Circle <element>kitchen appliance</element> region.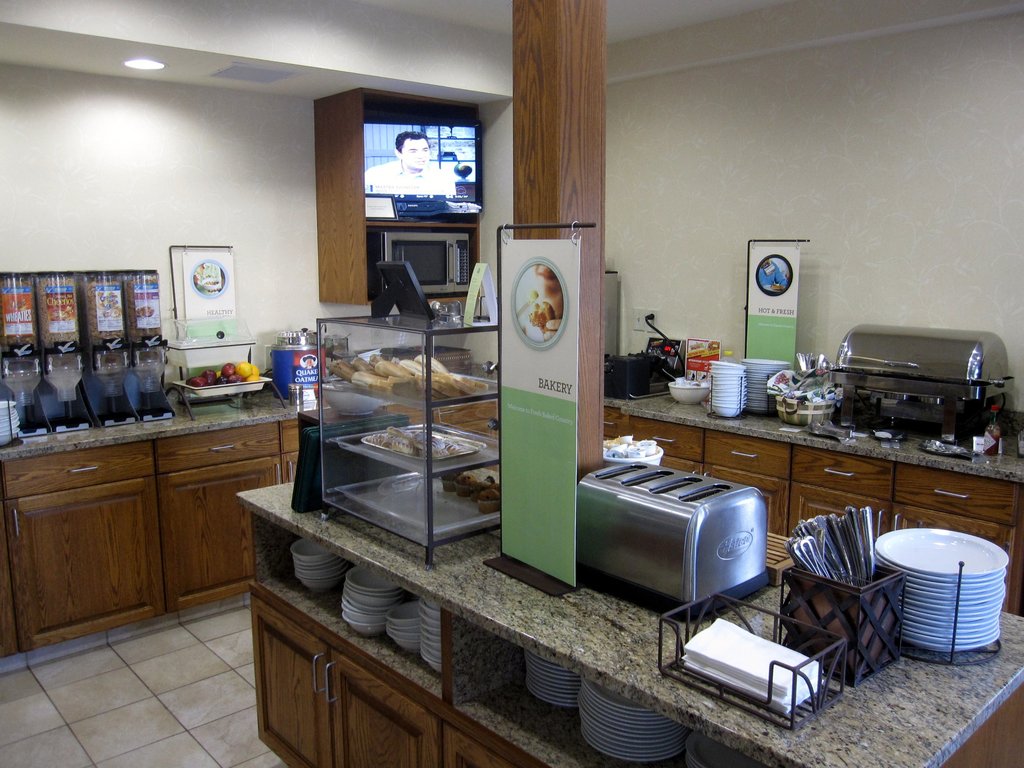
Region: <bbox>168, 247, 273, 412</bbox>.
